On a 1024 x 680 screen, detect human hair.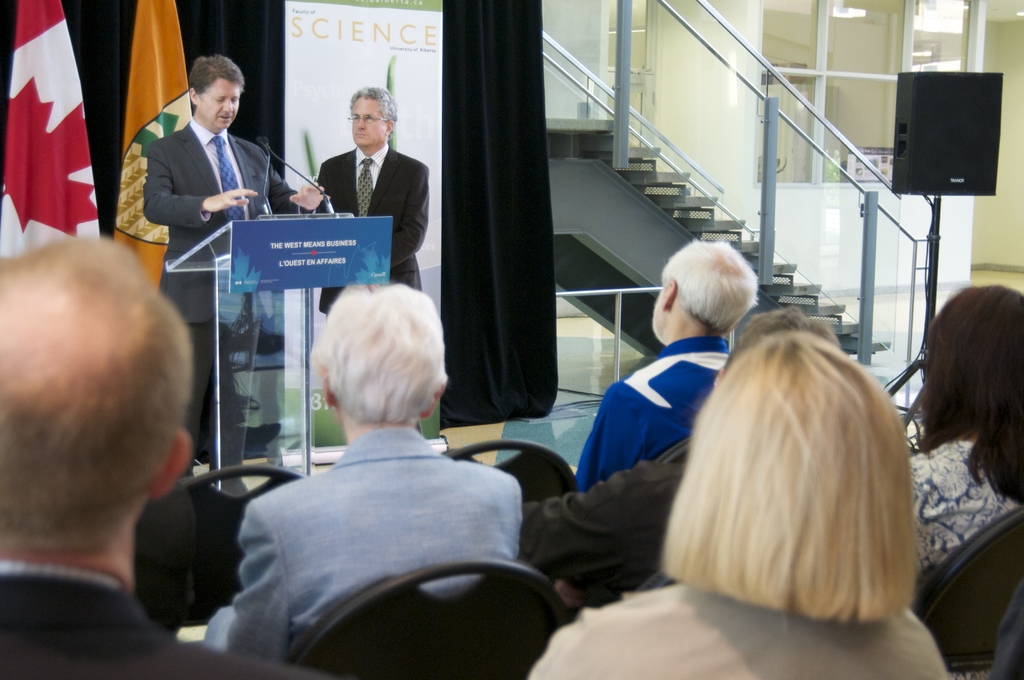
BBox(682, 280, 922, 608).
